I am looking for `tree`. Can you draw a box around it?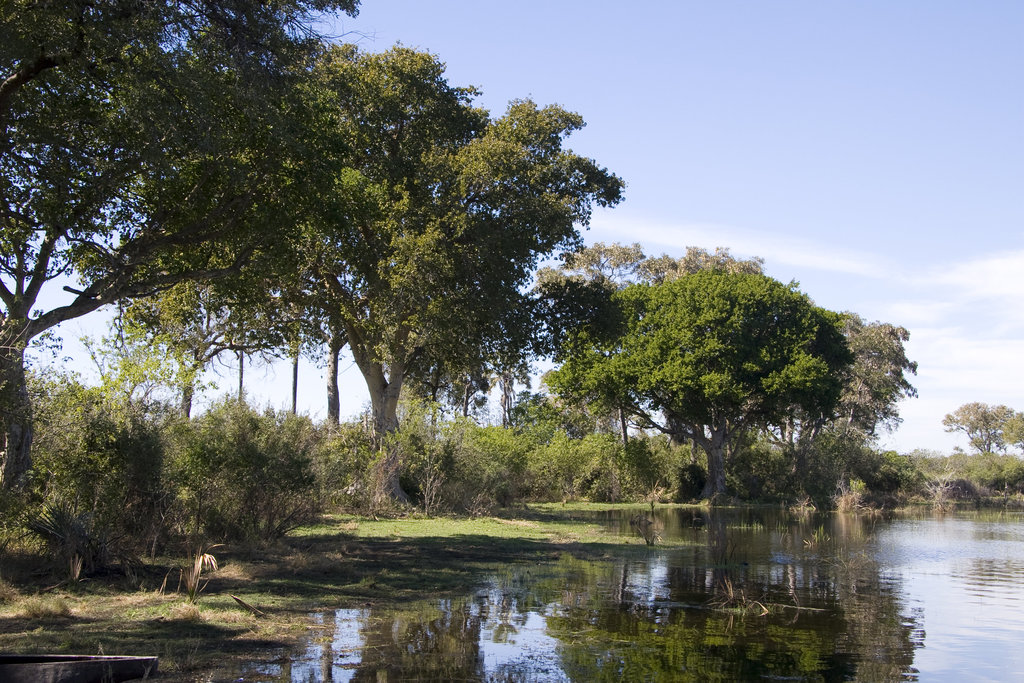
Sure, the bounding box is <region>0, 0, 366, 490</region>.
